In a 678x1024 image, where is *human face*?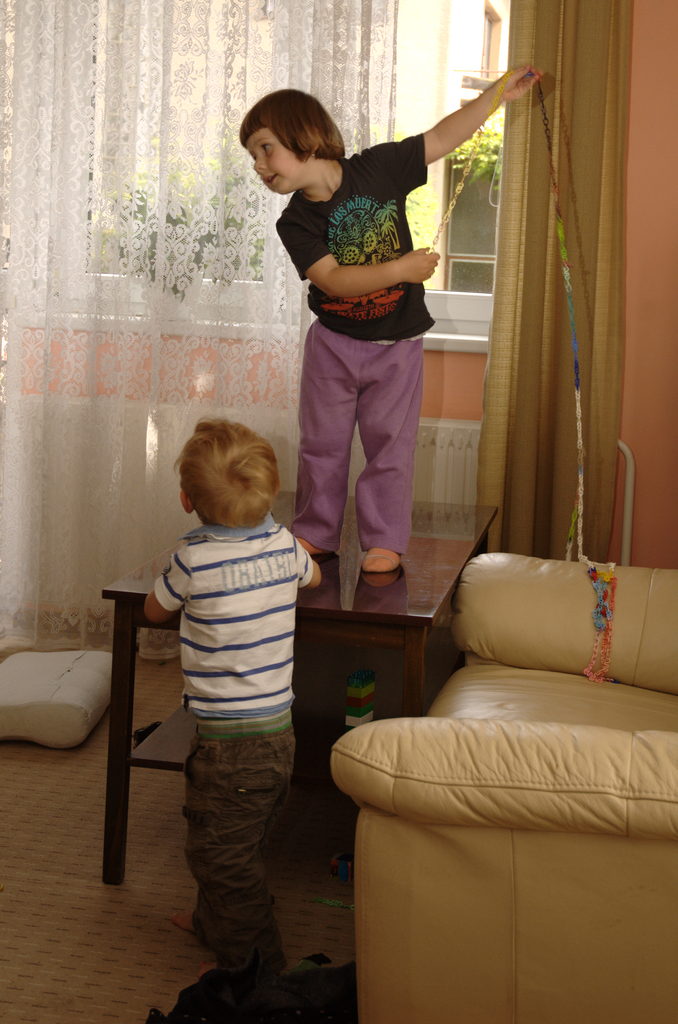
region(243, 130, 304, 195).
